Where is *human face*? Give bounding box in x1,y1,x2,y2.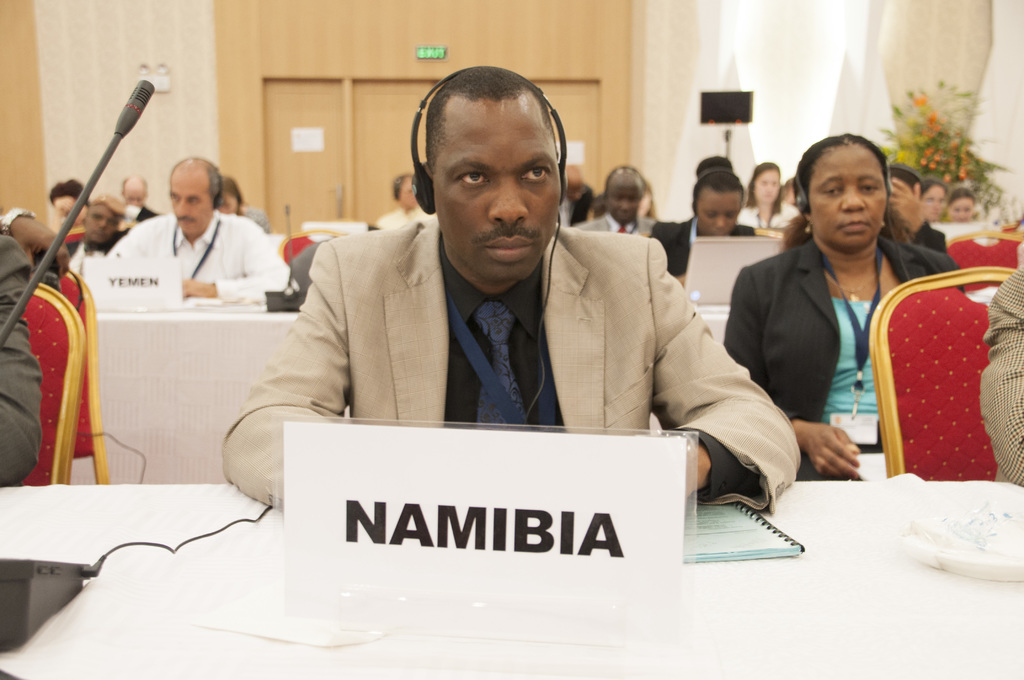
696,192,743,237.
